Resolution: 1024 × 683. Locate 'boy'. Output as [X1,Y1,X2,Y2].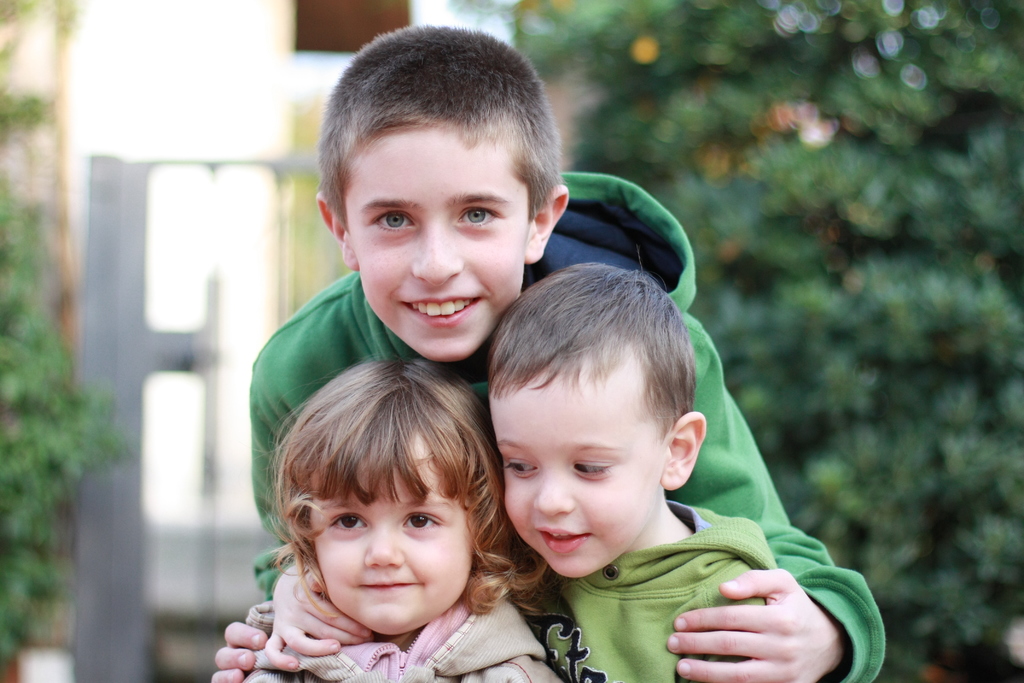
[212,21,888,682].
